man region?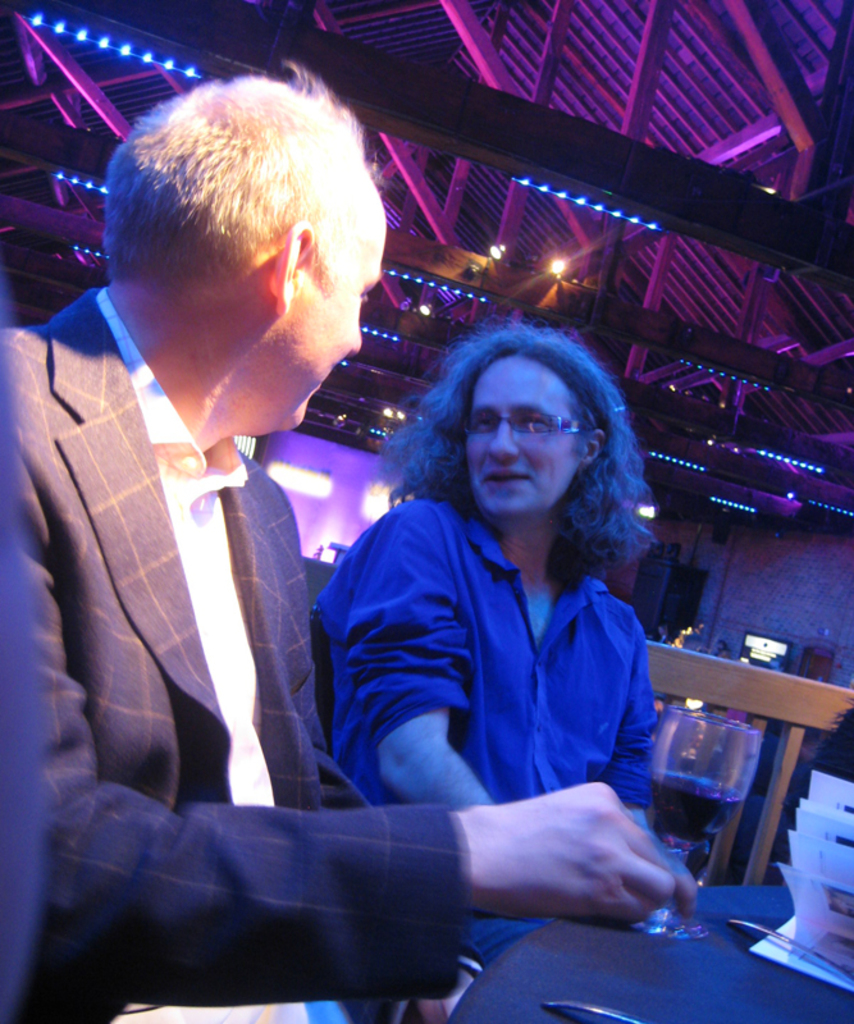
[left=314, top=316, right=656, bottom=960]
